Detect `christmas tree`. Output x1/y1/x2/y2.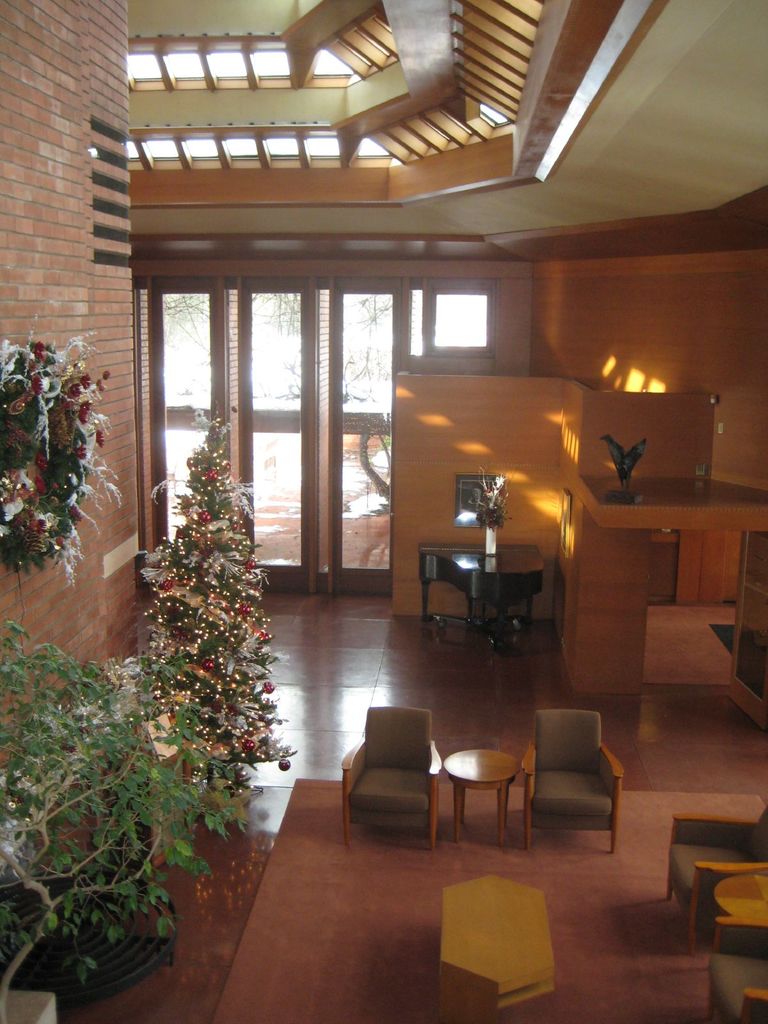
142/406/303/784.
